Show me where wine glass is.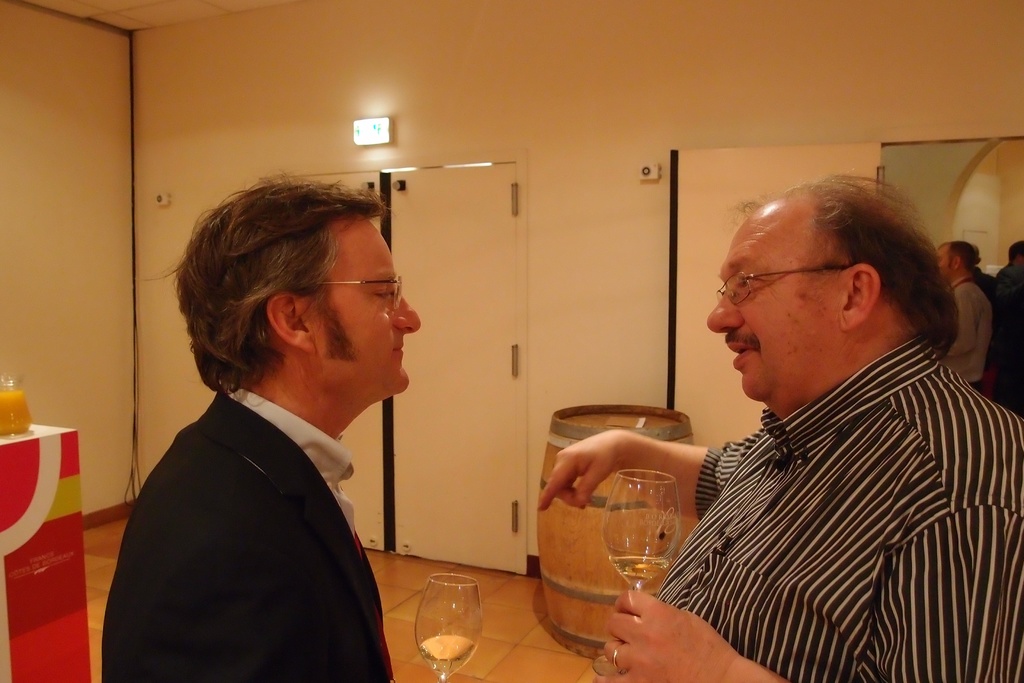
wine glass is at x1=599 y1=472 x2=679 y2=678.
